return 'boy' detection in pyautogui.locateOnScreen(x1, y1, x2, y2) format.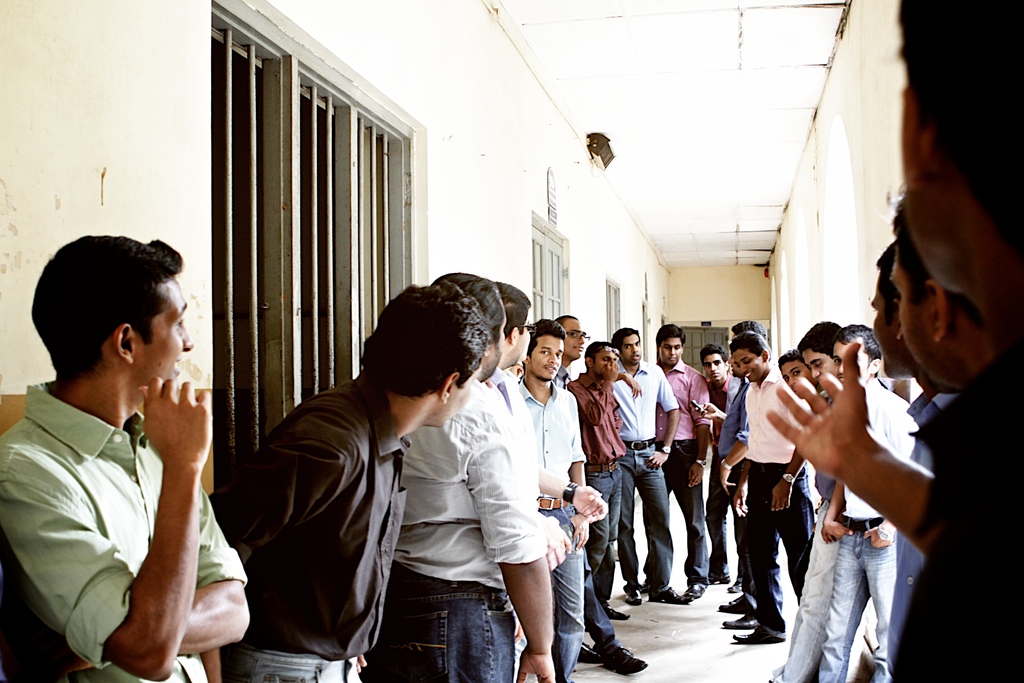
pyautogui.locateOnScreen(698, 321, 767, 588).
